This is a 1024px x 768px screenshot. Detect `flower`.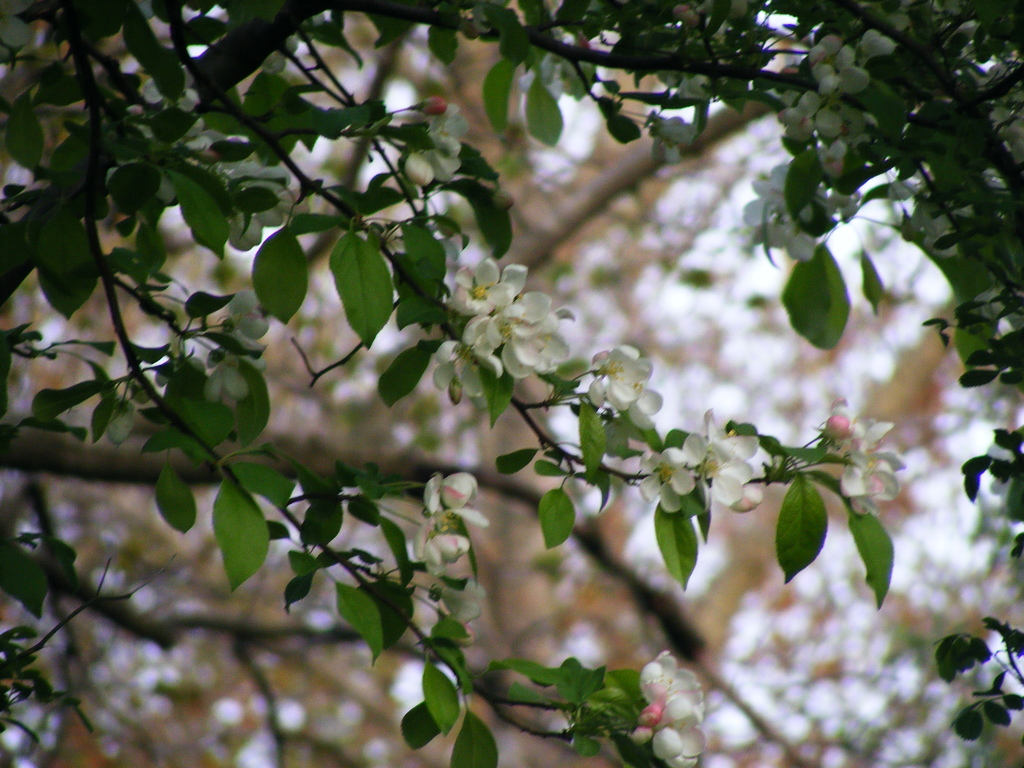
bbox=(411, 506, 488, 582).
